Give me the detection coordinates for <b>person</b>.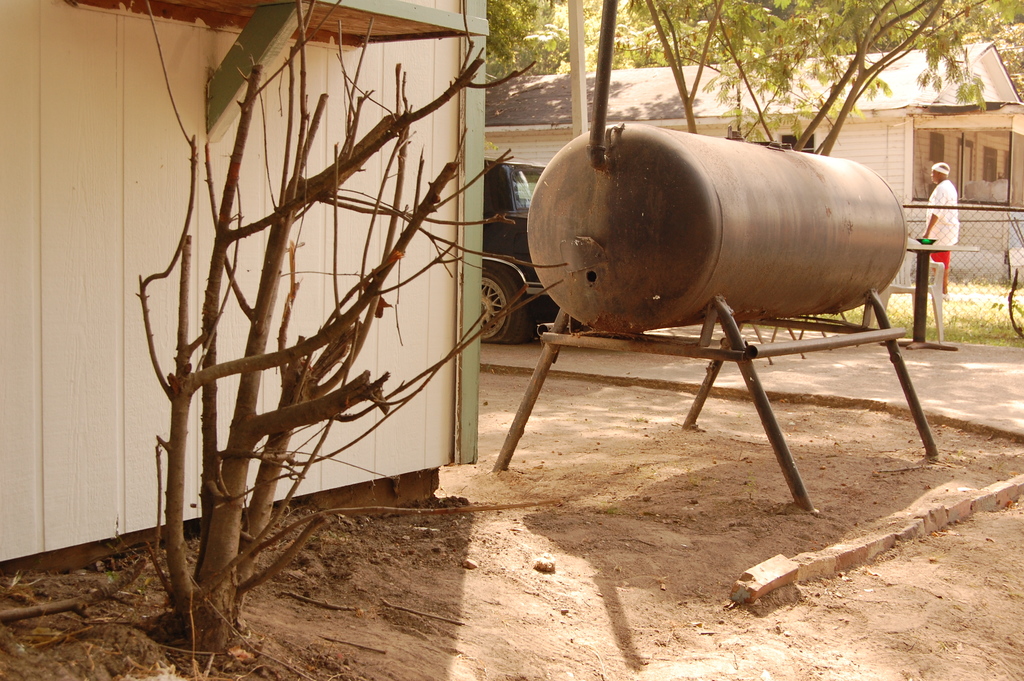
[915, 161, 963, 301].
